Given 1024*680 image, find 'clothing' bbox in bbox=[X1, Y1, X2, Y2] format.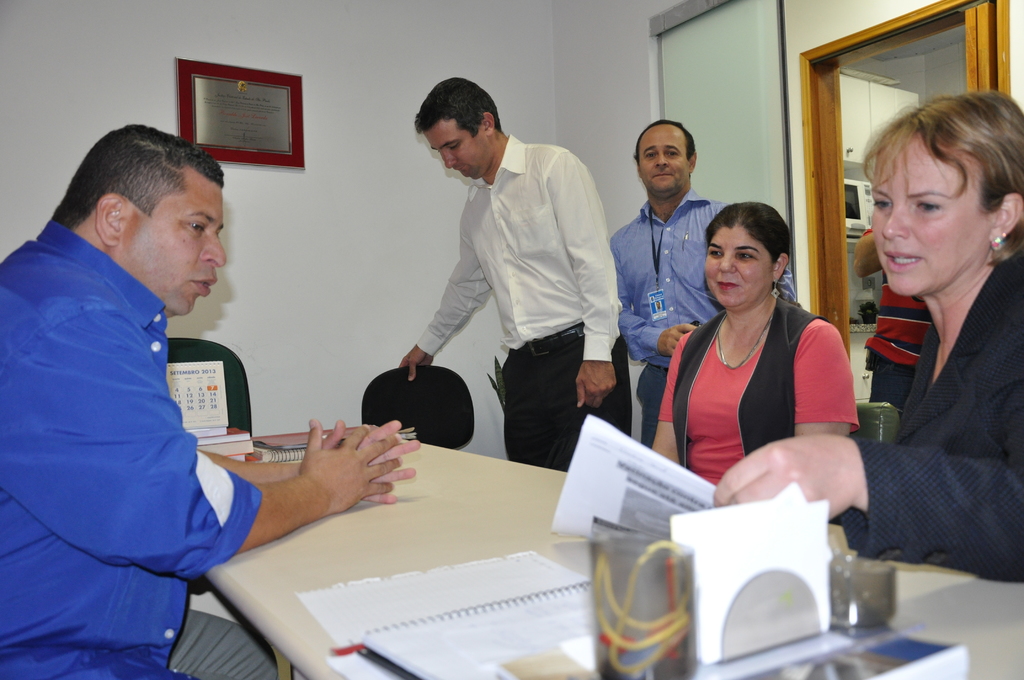
bbox=[425, 135, 627, 470].
